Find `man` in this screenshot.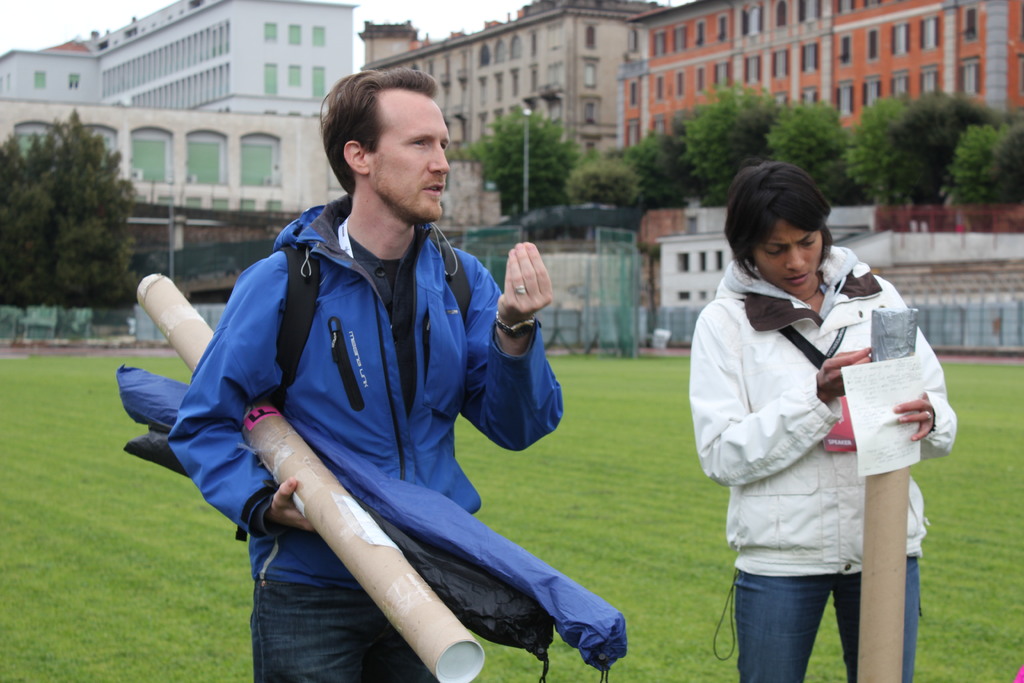
The bounding box for `man` is [144,72,617,670].
